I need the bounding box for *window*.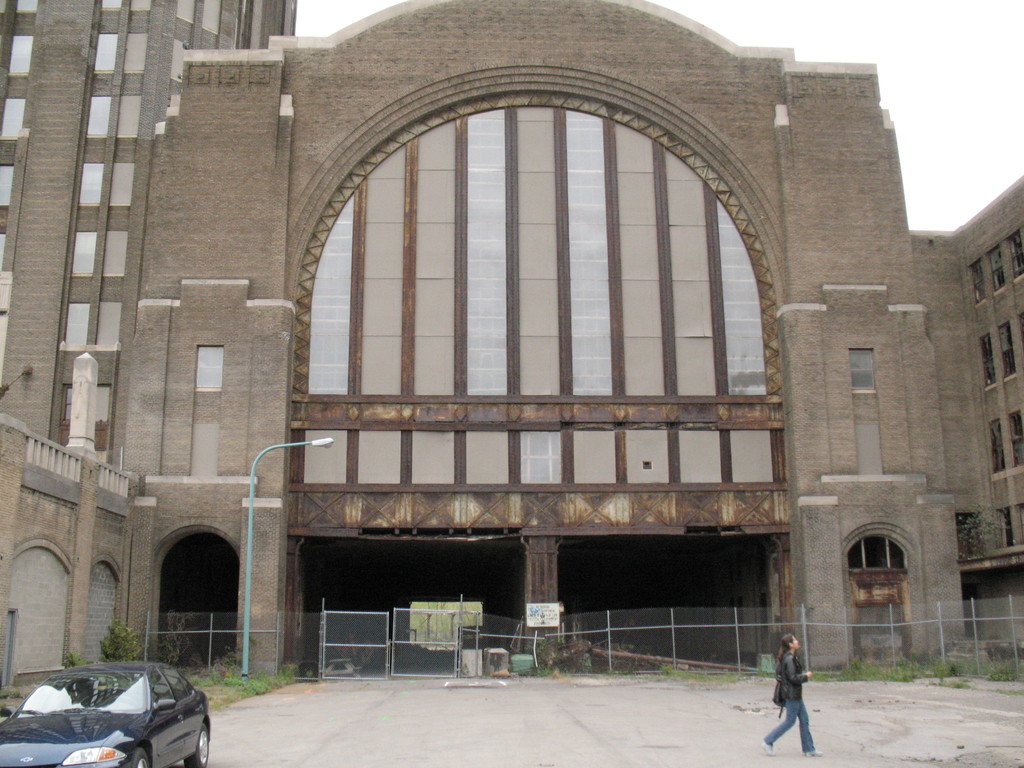
Here it is: bbox=[168, 38, 185, 83].
